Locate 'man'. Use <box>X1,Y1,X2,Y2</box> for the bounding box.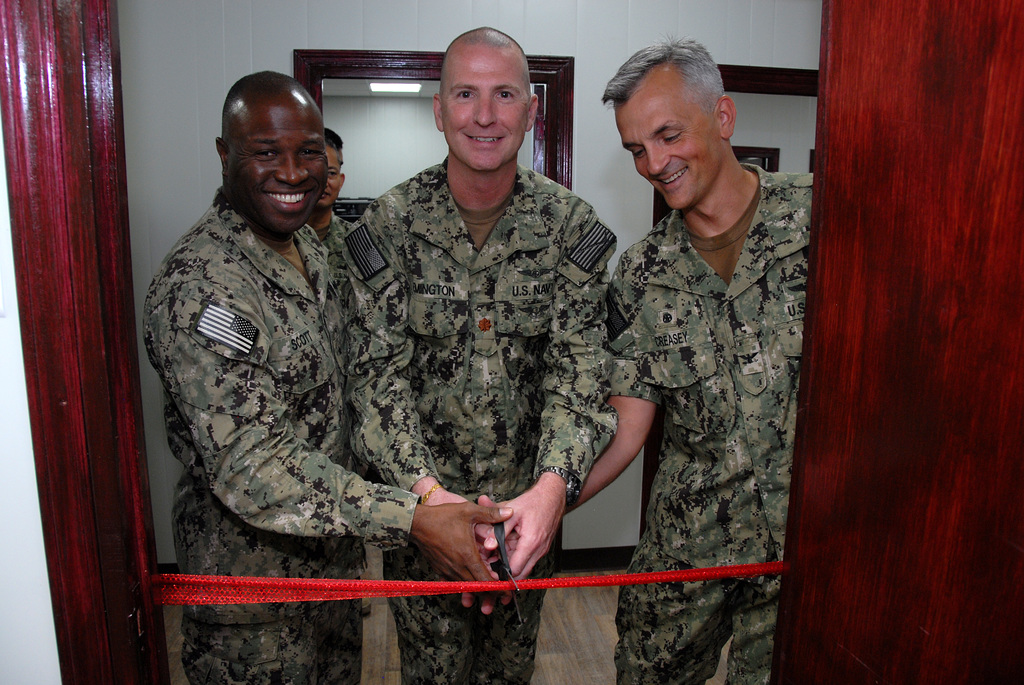
<box>304,127,351,256</box>.
